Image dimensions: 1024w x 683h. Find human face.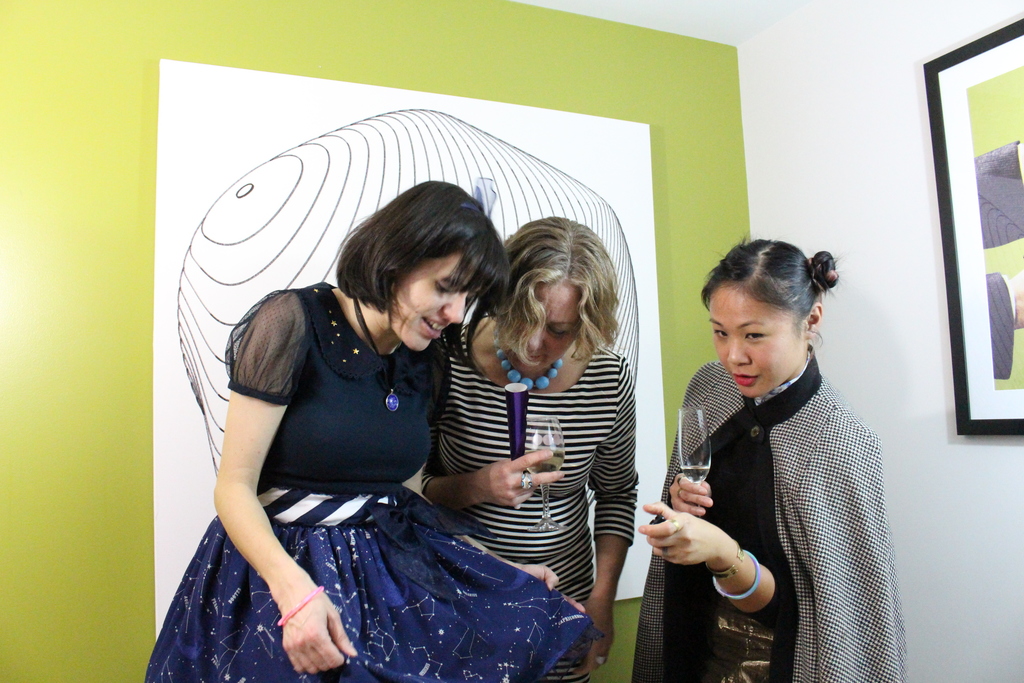
(506,273,584,368).
